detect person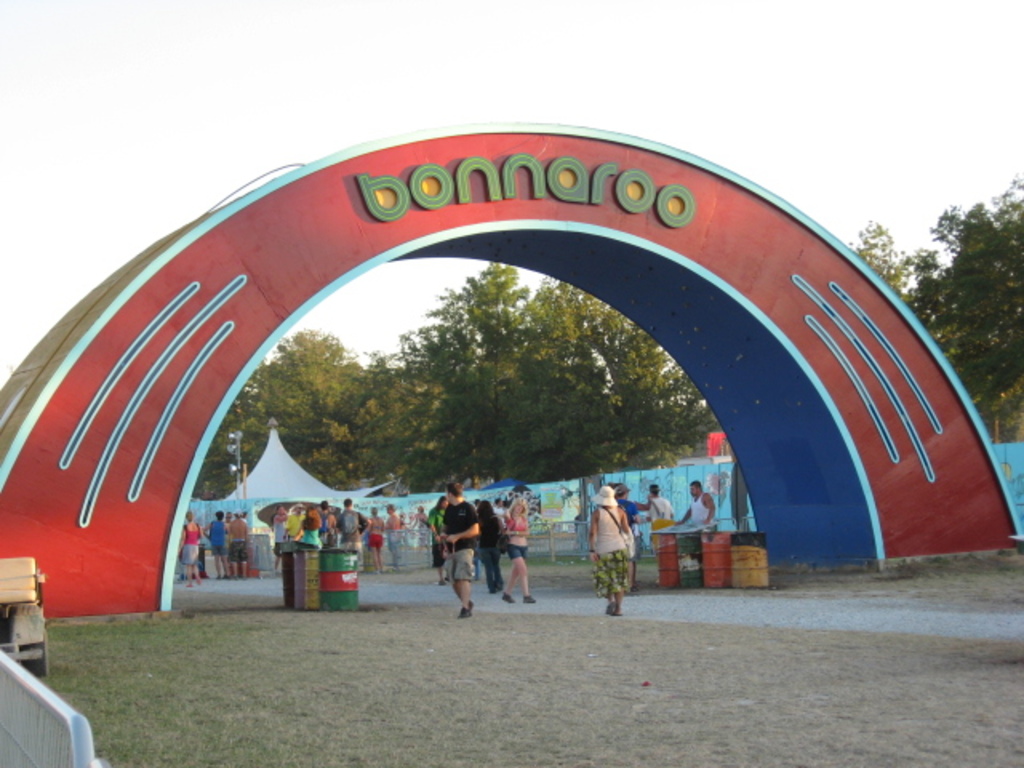
{"x1": 315, "y1": 494, "x2": 342, "y2": 549}
